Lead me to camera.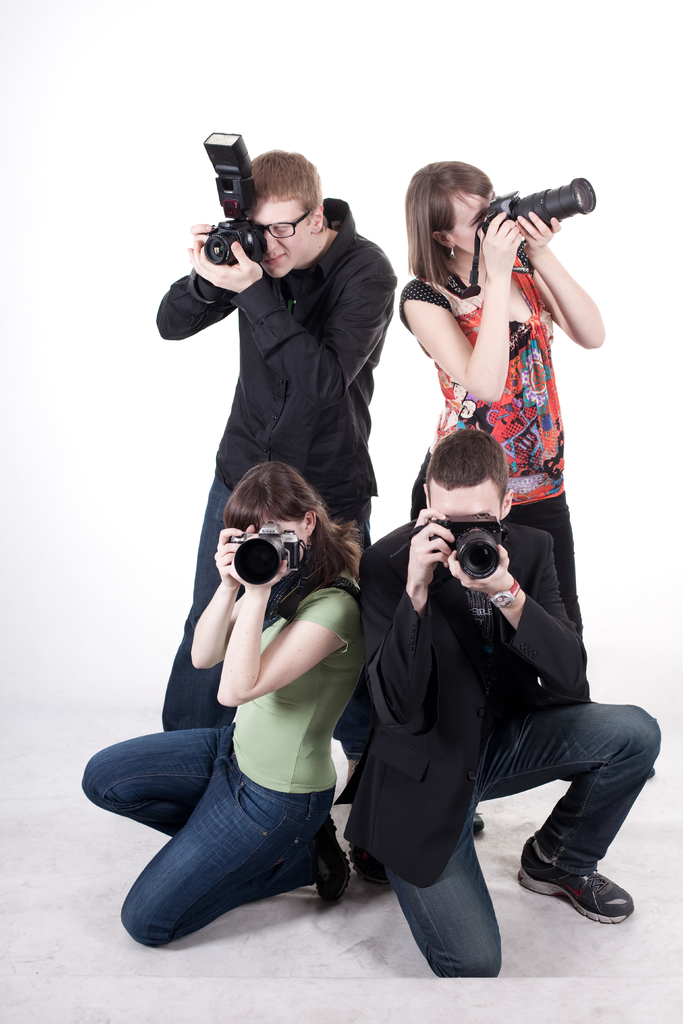
Lead to <bbox>204, 134, 270, 264</bbox>.
